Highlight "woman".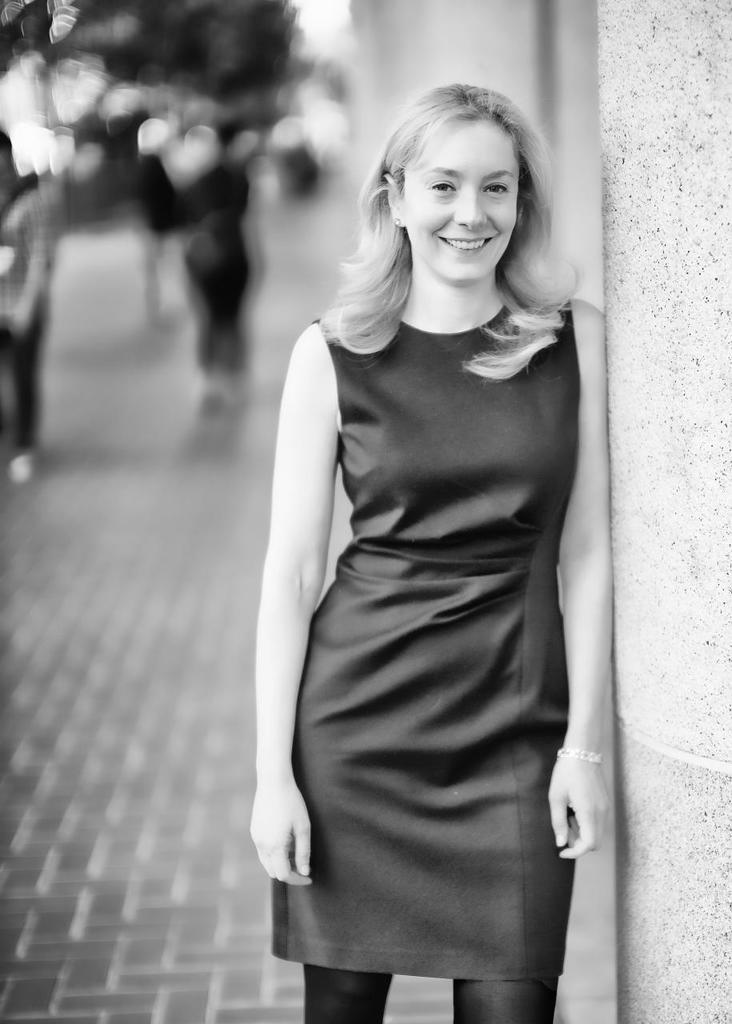
Highlighted region: [x1=204, y1=63, x2=626, y2=1016].
